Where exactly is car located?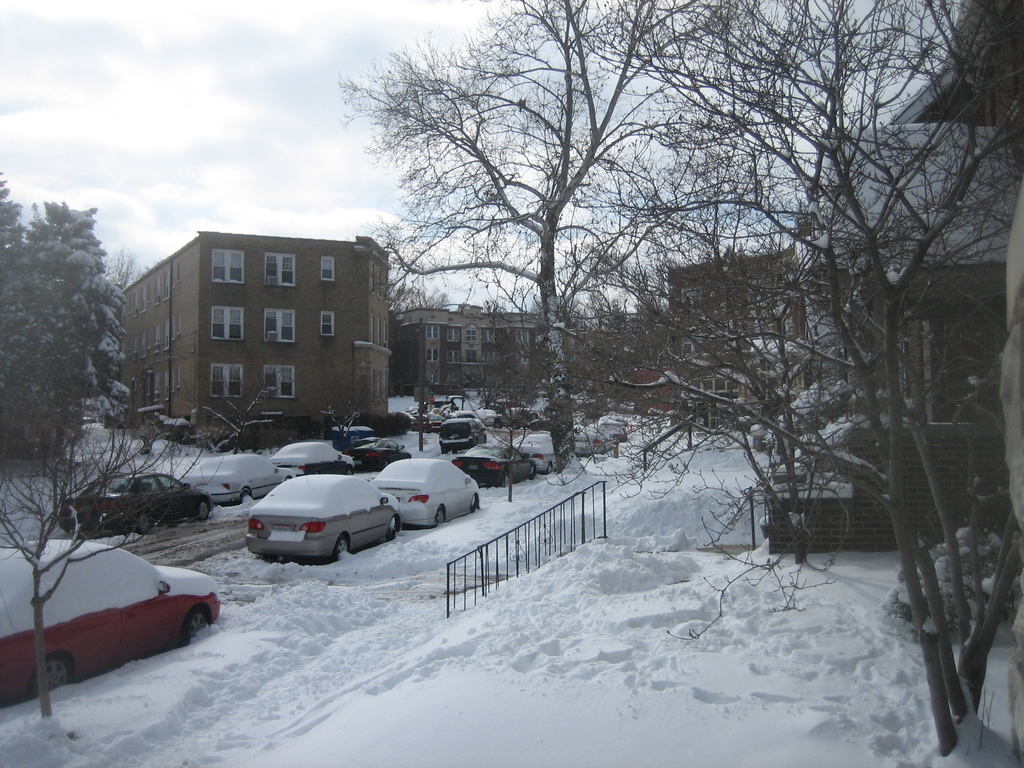
Its bounding box is box=[451, 441, 538, 486].
